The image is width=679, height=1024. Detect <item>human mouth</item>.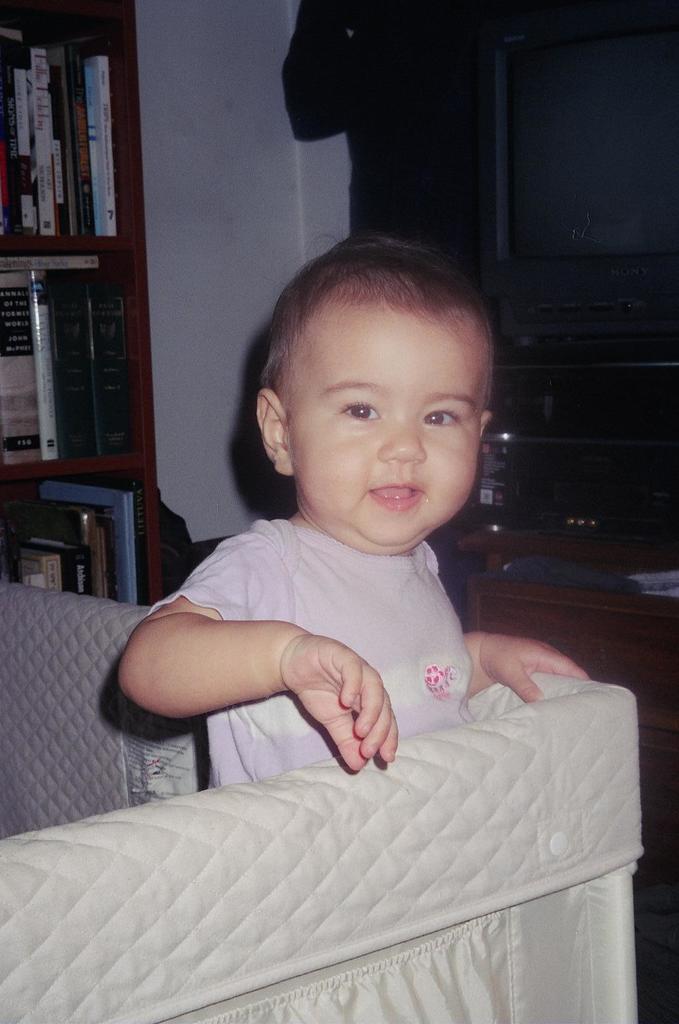
Detection: pyautogui.locateOnScreen(367, 481, 421, 509).
